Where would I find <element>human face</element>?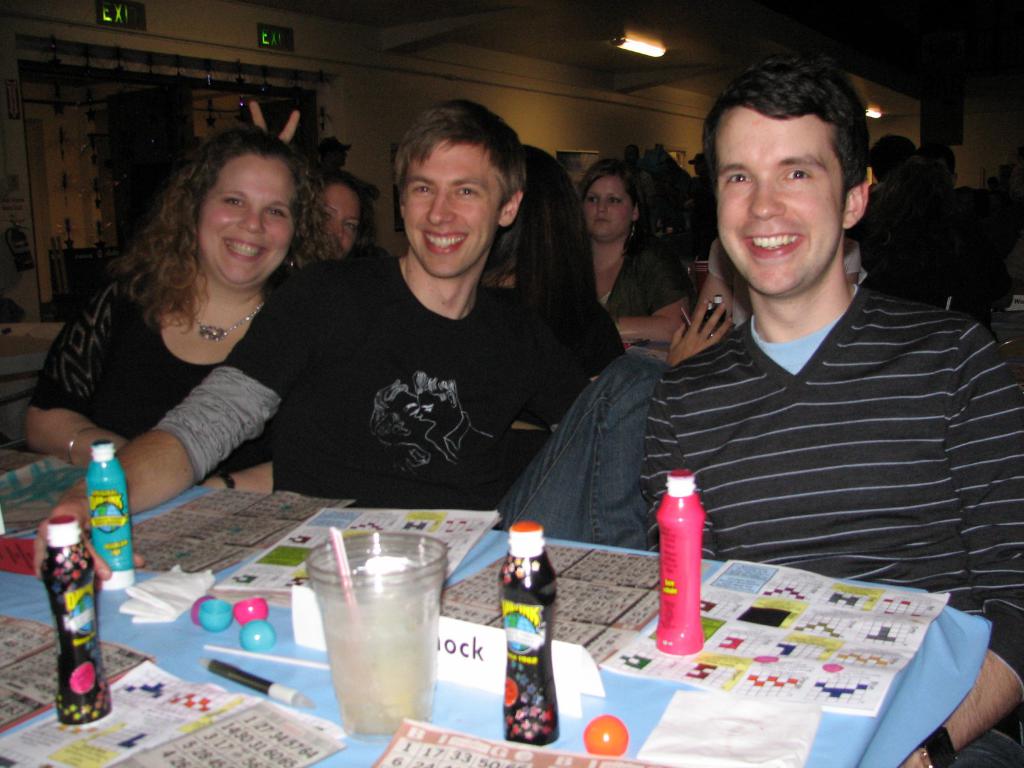
At 410, 138, 500, 274.
